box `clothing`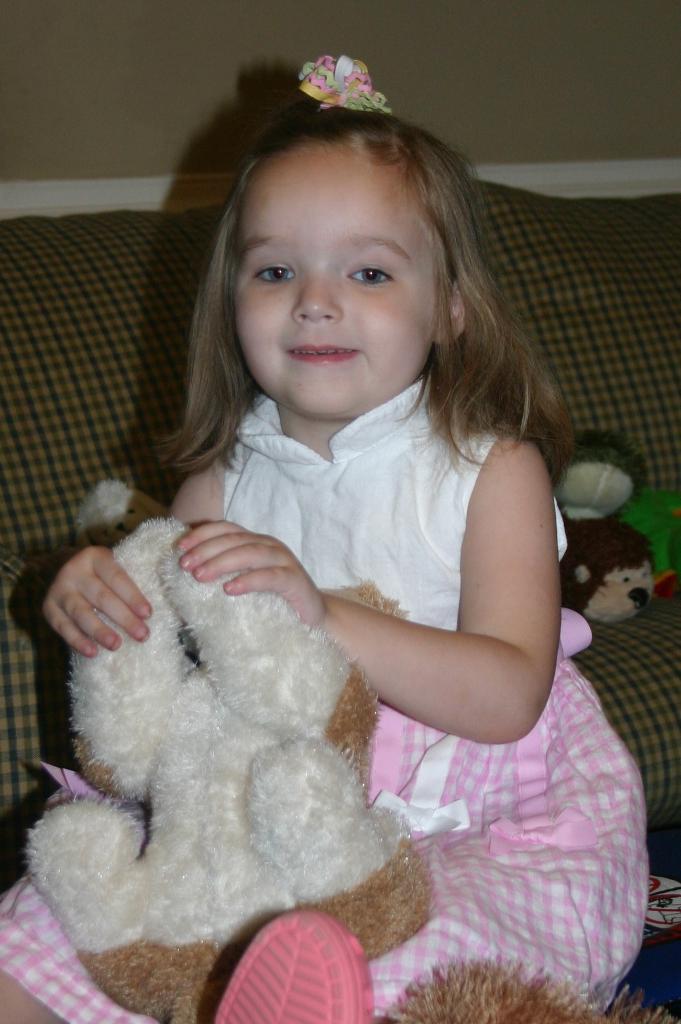
box=[0, 366, 655, 1023]
